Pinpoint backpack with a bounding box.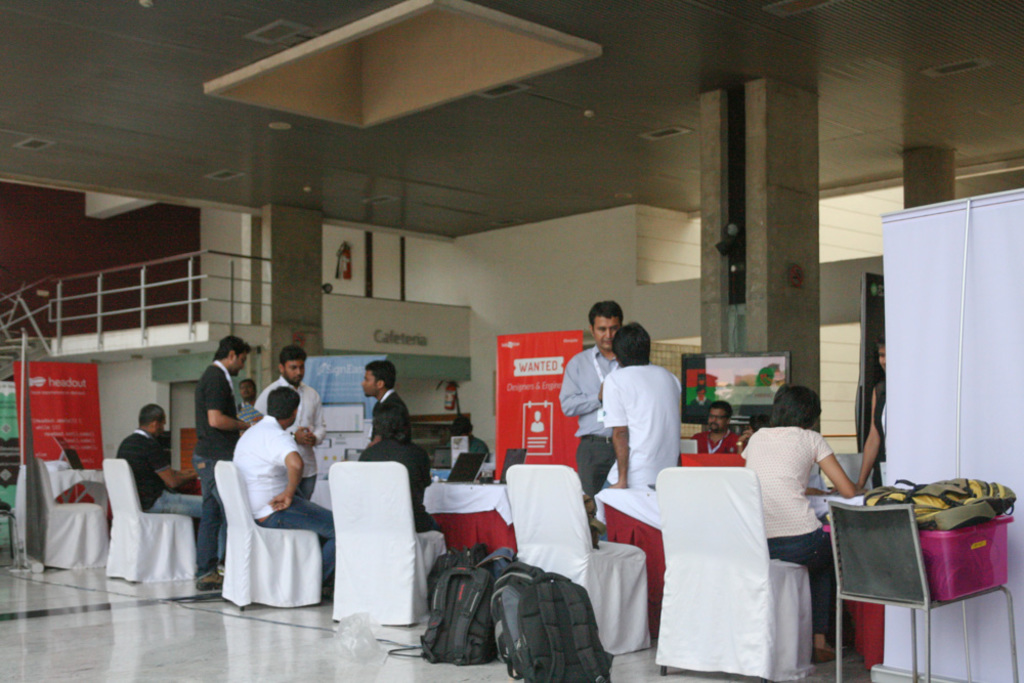
bbox=(864, 478, 1020, 533).
